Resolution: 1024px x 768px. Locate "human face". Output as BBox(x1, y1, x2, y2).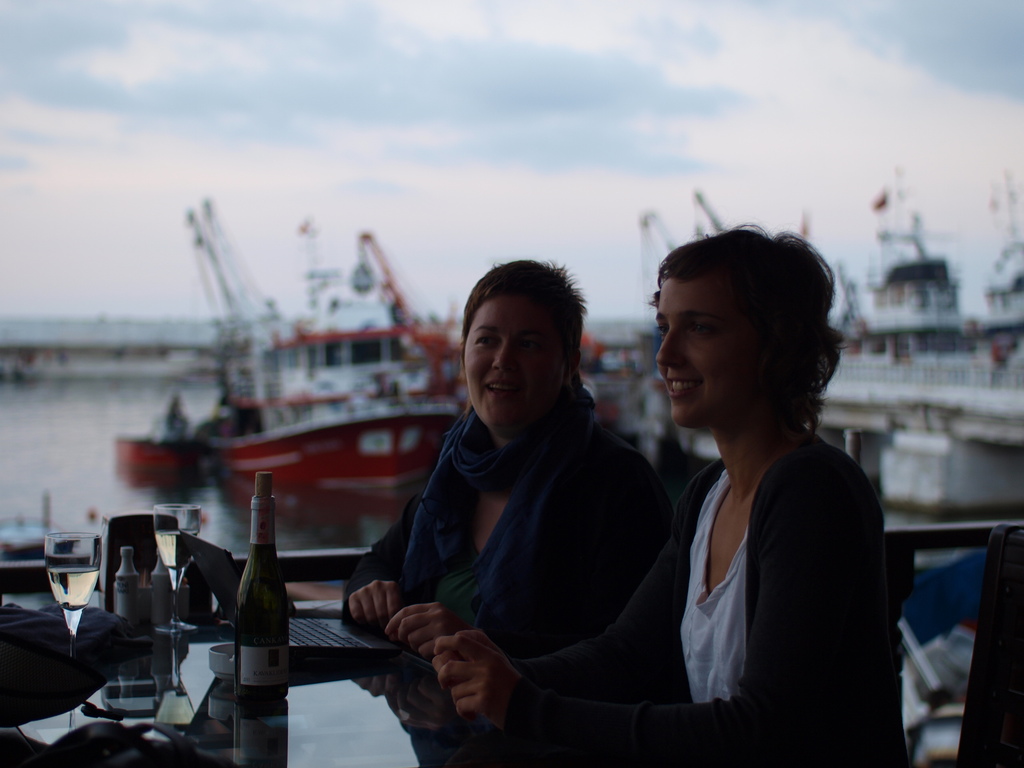
BBox(462, 297, 563, 429).
